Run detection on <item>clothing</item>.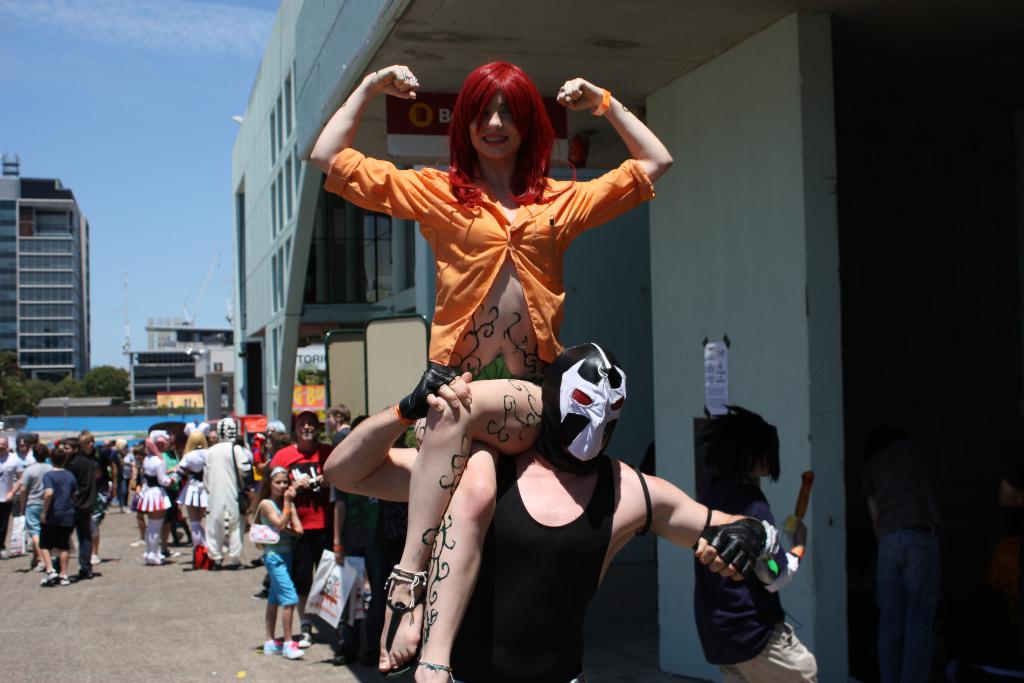
Result: bbox(480, 440, 621, 682).
